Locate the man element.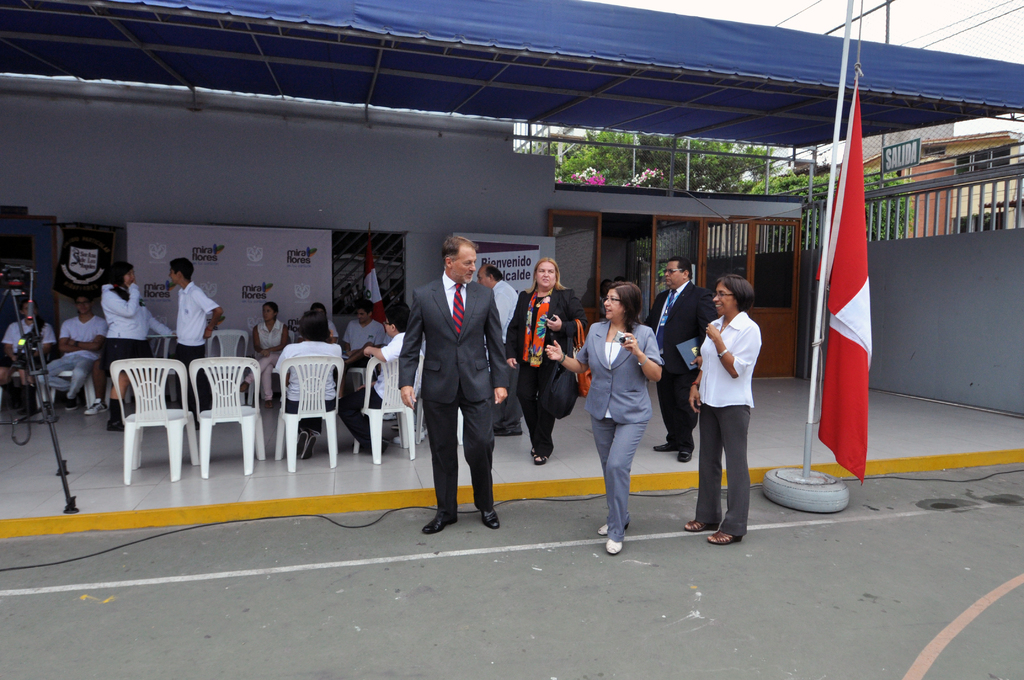
Element bbox: [390,231,524,528].
